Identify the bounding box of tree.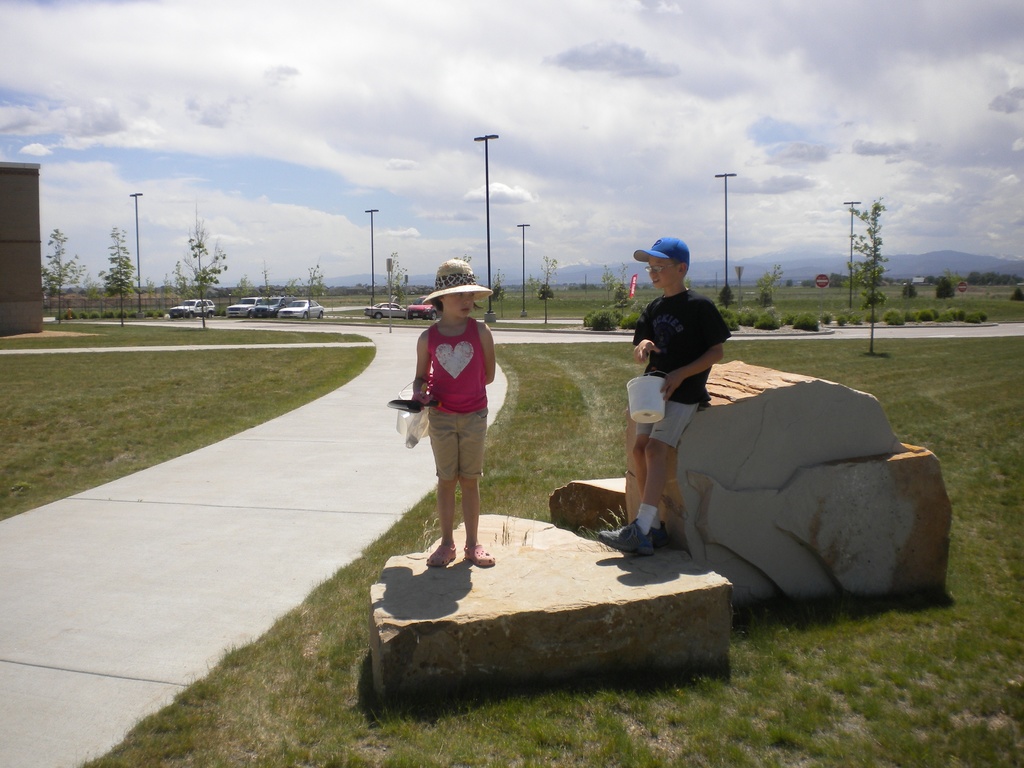
(147, 202, 223, 328).
